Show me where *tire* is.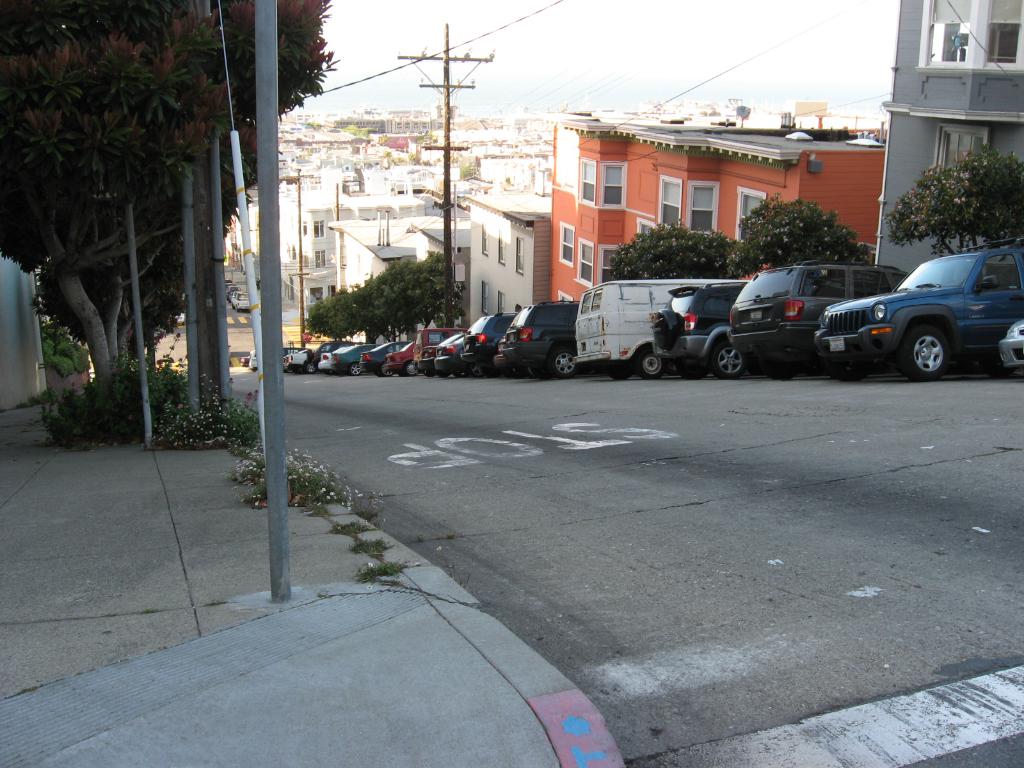
*tire* is at [left=404, top=361, right=417, bottom=376].
